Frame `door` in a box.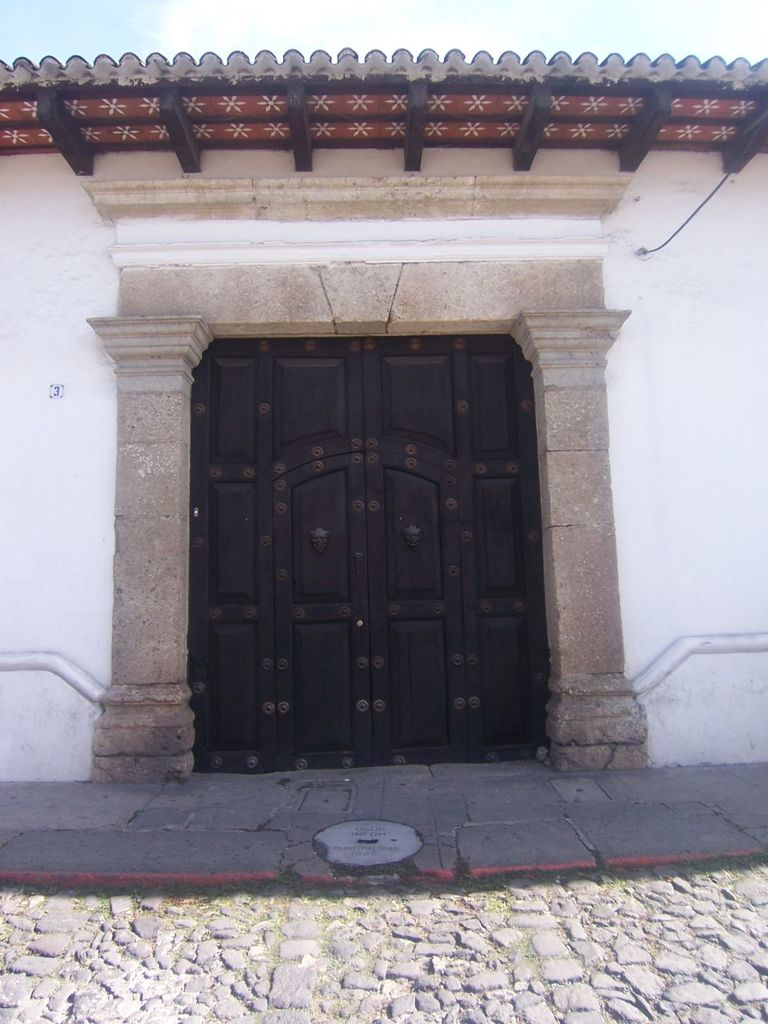
177 312 556 773.
